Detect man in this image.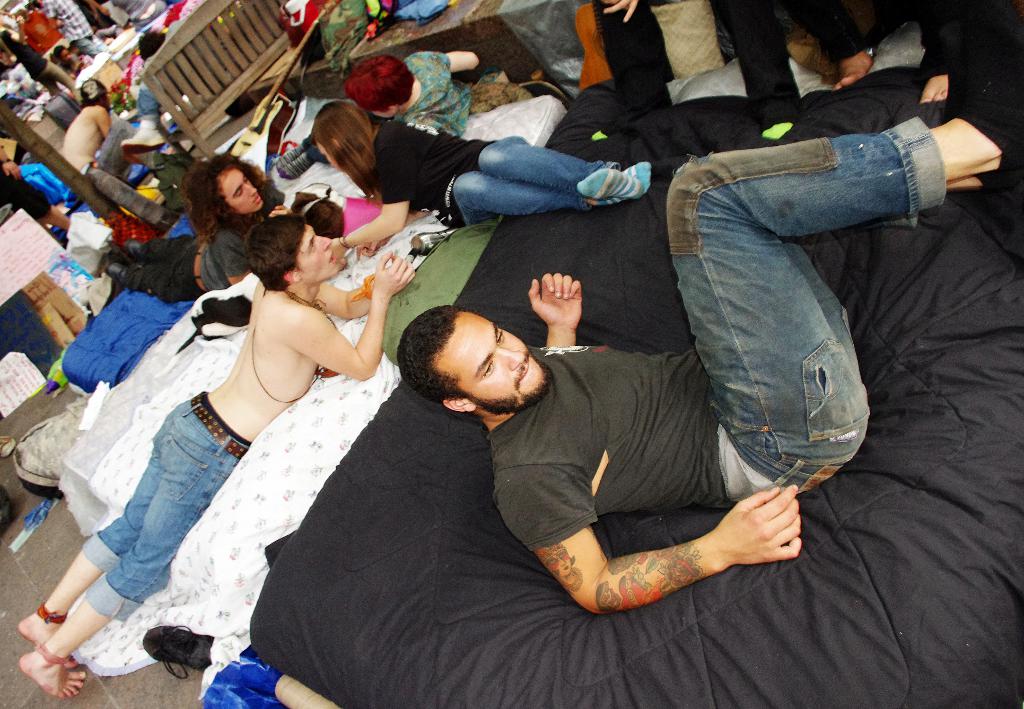
Detection: 6:212:420:703.
